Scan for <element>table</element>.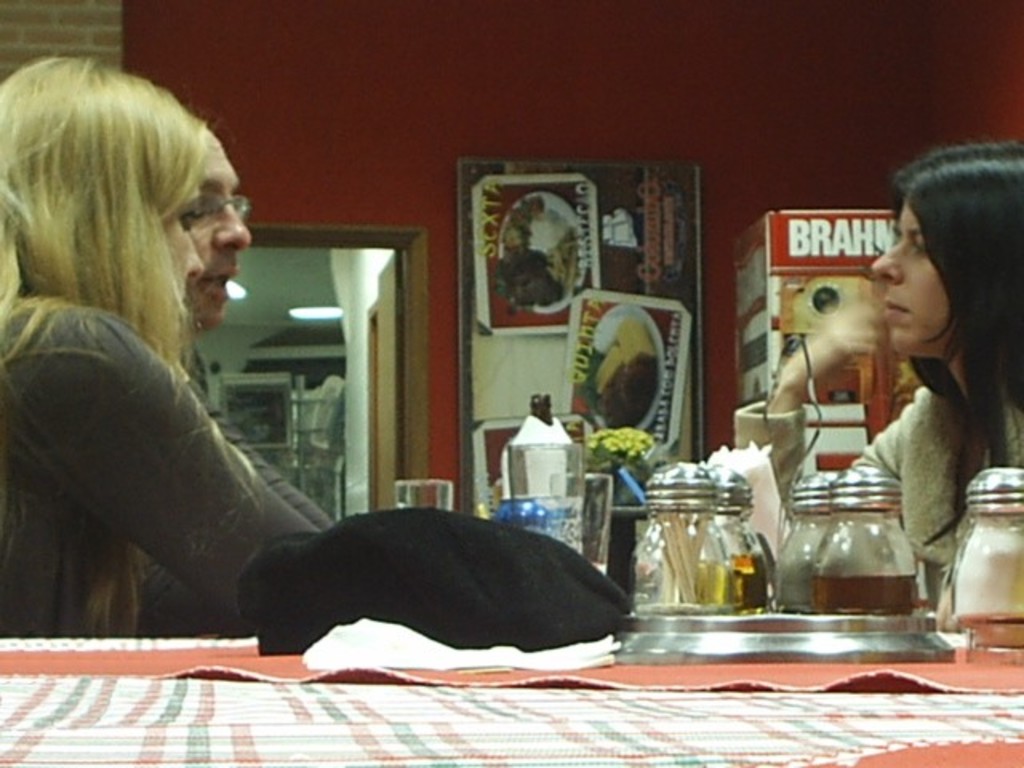
Scan result: 0/611/1022/766.
